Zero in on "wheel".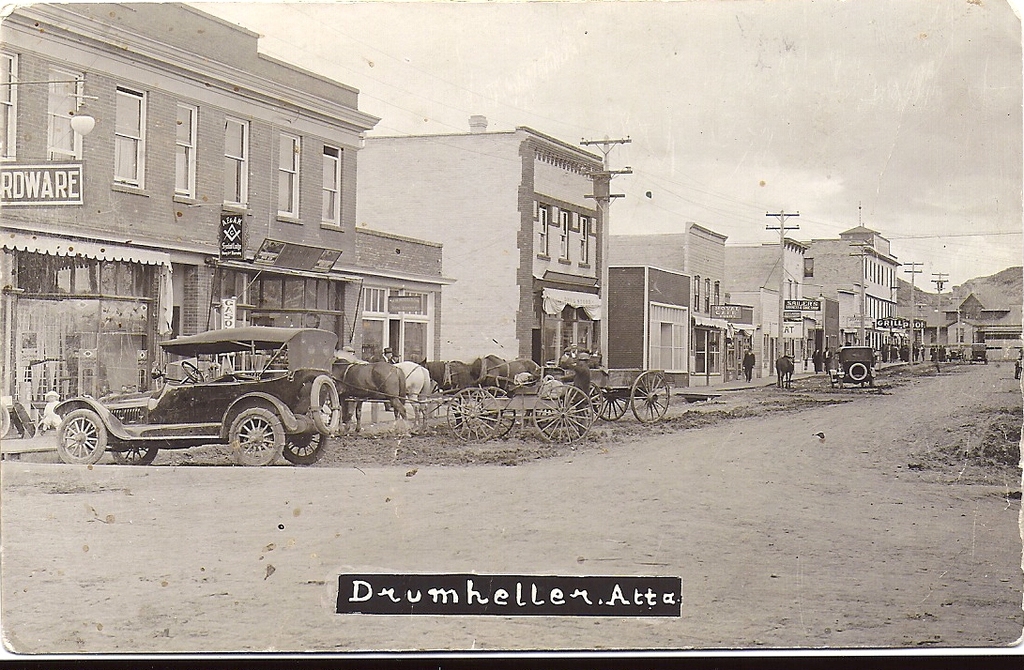
Zeroed in: [828, 376, 833, 389].
